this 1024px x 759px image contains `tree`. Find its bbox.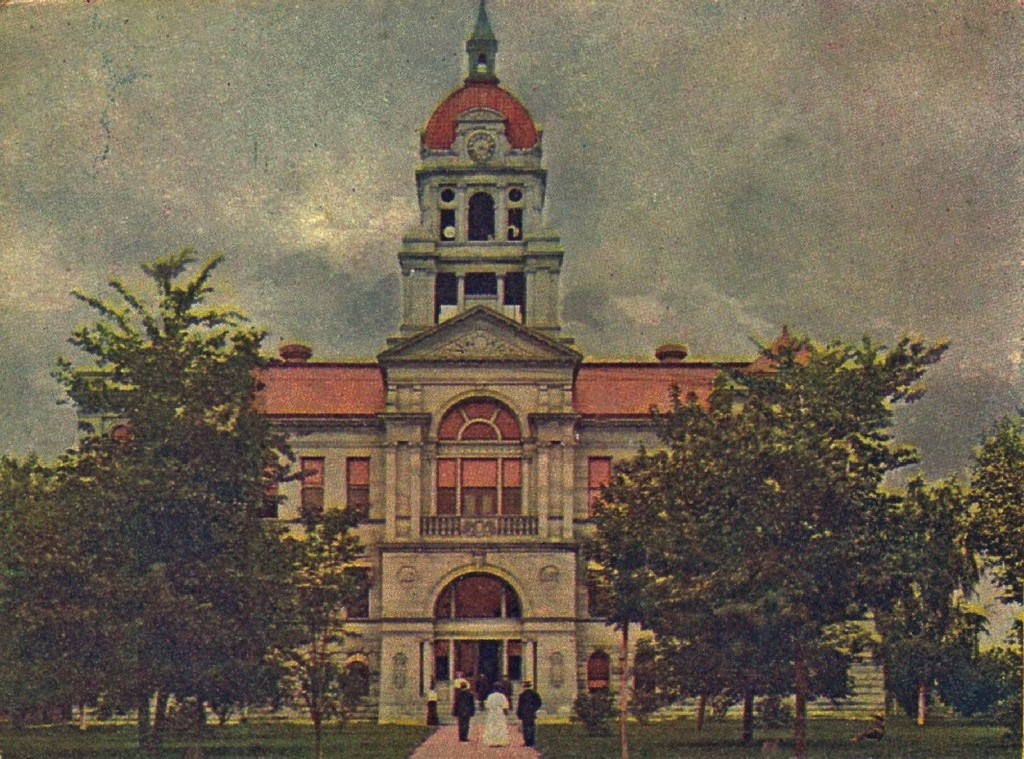
(x1=224, y1=485, x2=398, y2=756).
